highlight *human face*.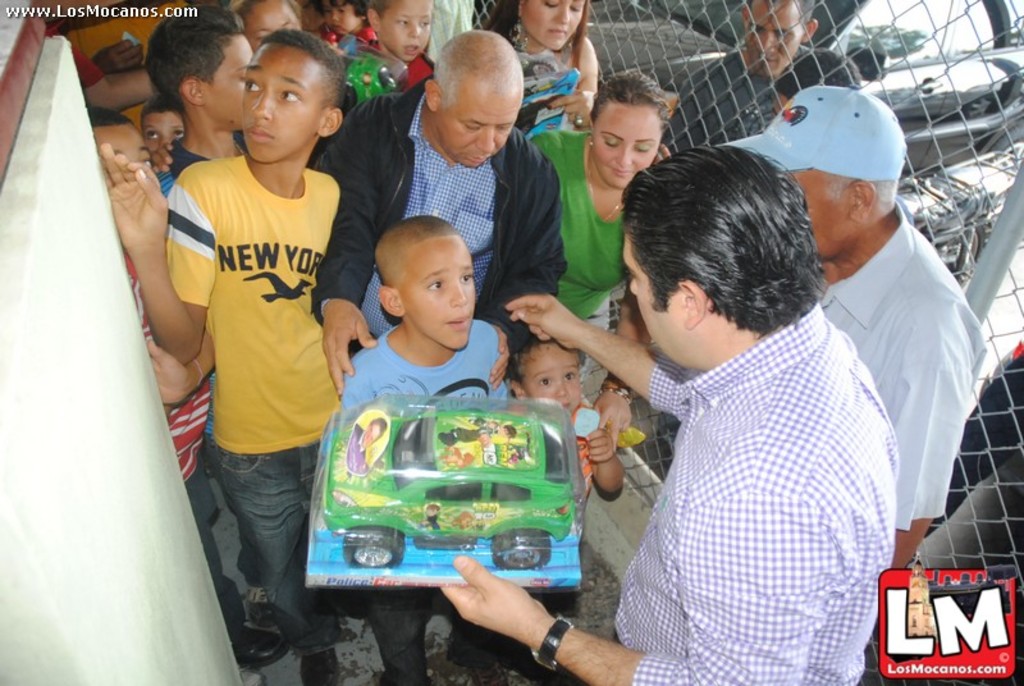
Highlighted region: 526/0/584/52.
